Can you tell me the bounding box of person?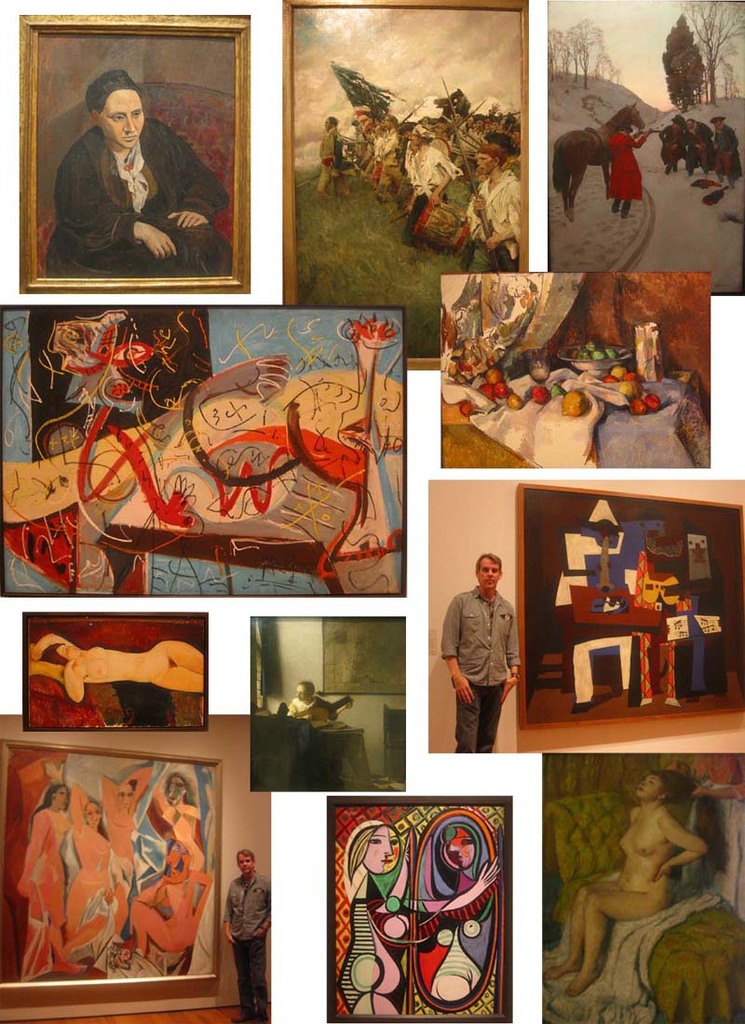
[x1=150, y1=772, x2=202, y2=857].
